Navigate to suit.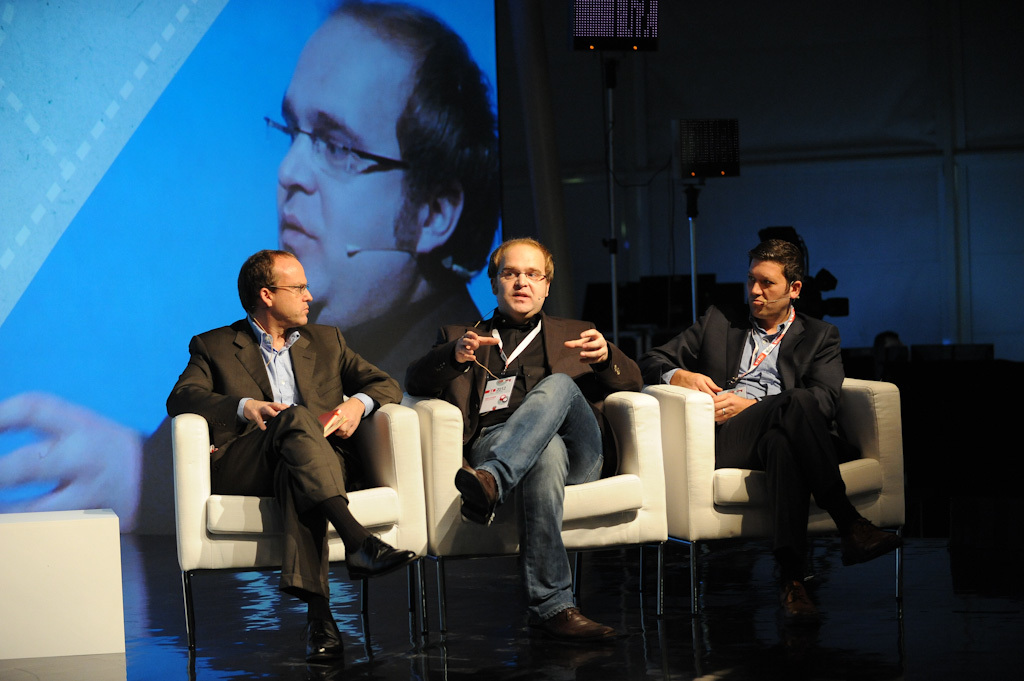
Navigation target: 134,284,484,541.
